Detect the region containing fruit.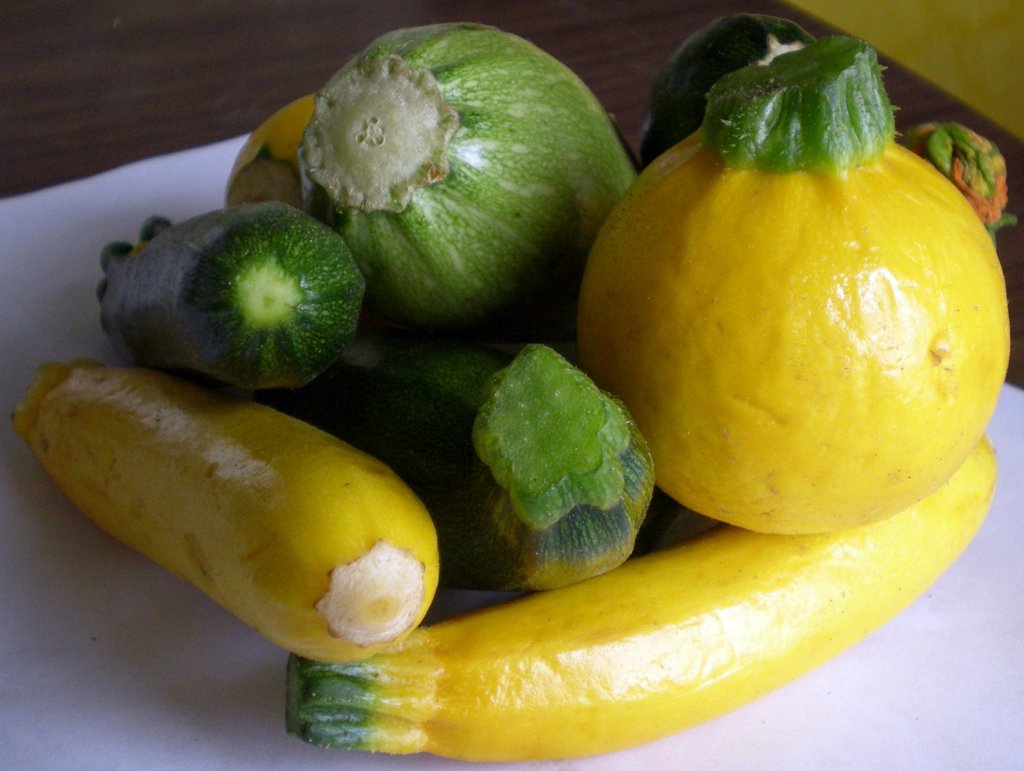
detection(4, 361, 438, 667).
